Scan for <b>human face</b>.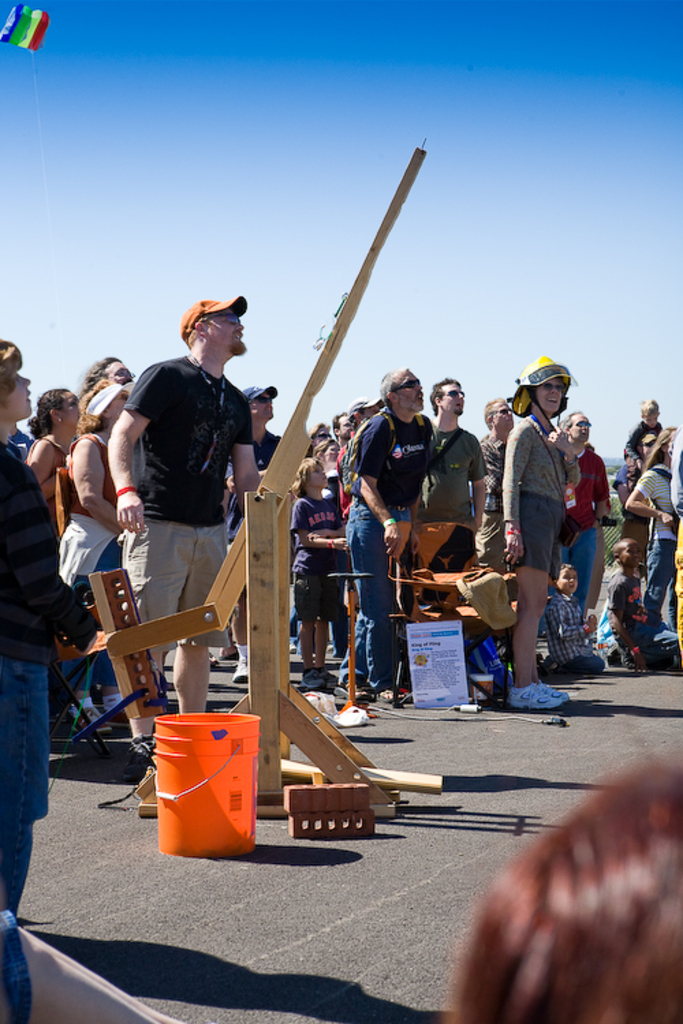
Scan result: bbox=[639, 434, 654, 452].
